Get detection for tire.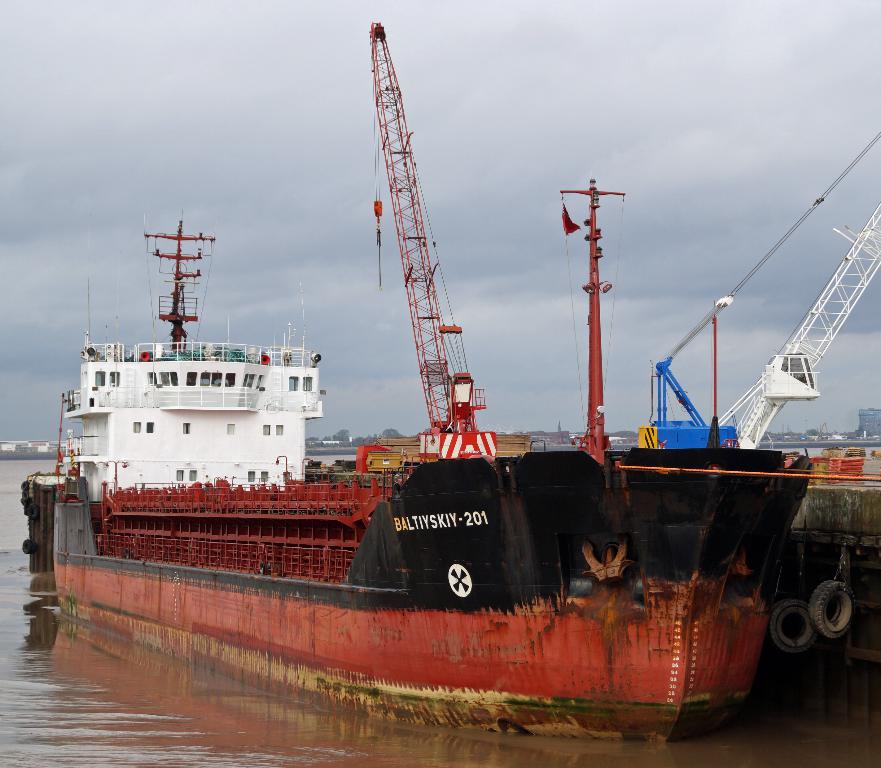
Detection: [770,594,823,655].
